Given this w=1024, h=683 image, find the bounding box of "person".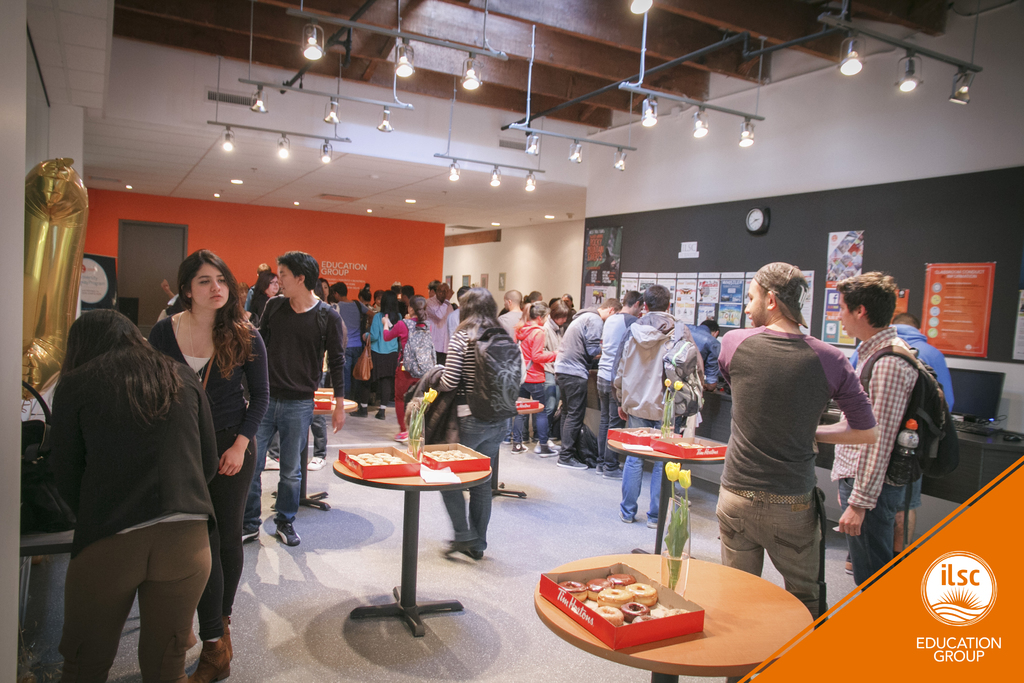
{"x1": 893, "y1": 320, "x2": 952, "y2": 409}.
